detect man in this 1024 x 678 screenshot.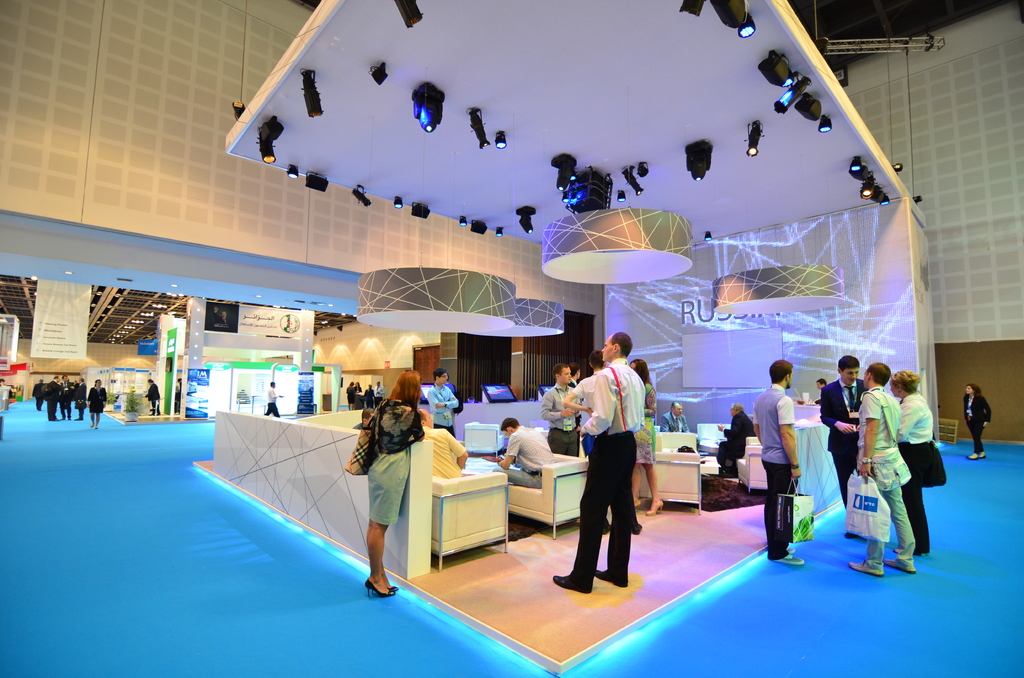
Detection: x1=411 y1=408 x2=468 y2=480.
